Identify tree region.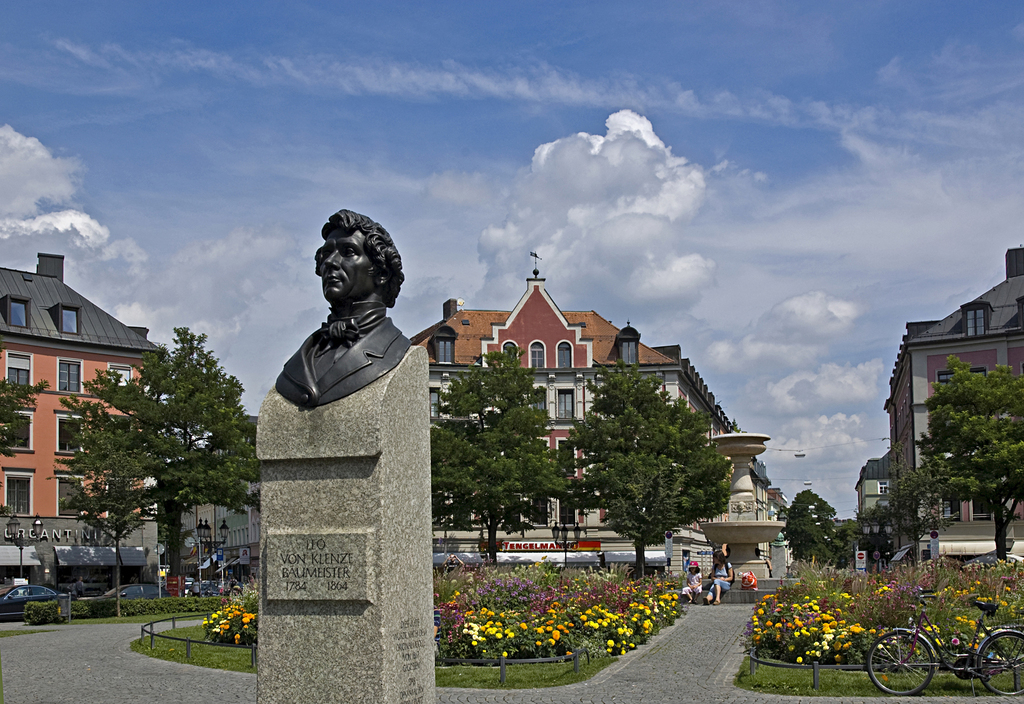
Region: {"left": 0, "top": 377, "right": 51, "bottom": 453}.
